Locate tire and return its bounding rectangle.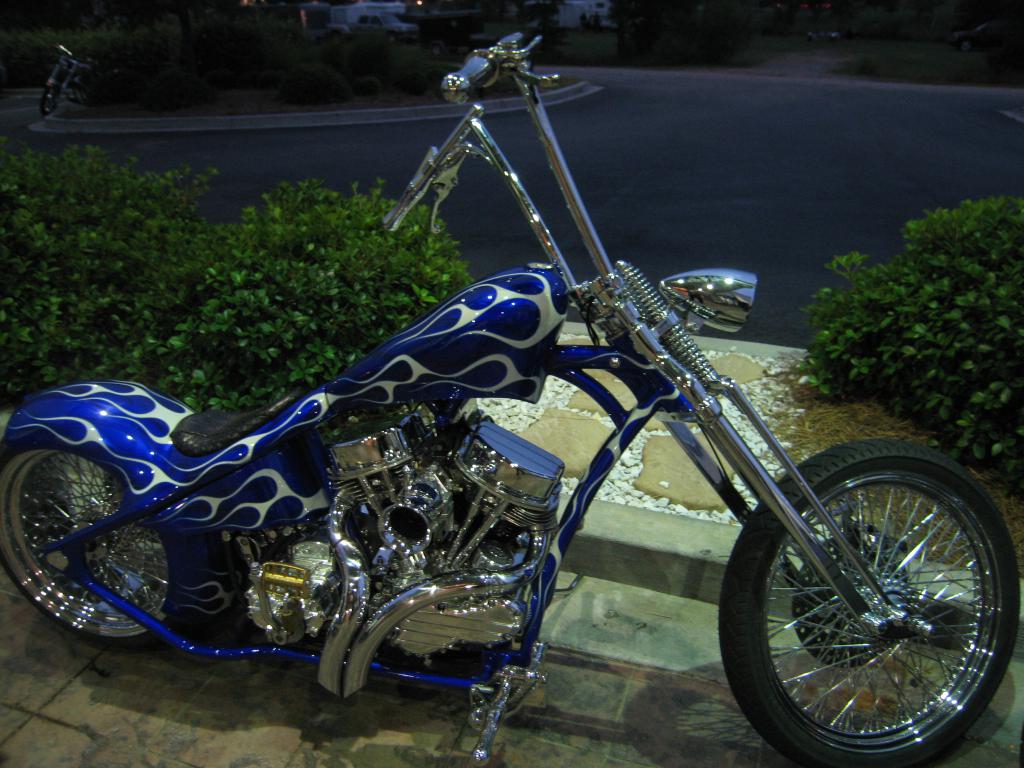
bbox=[0, 444, 214, 657].
